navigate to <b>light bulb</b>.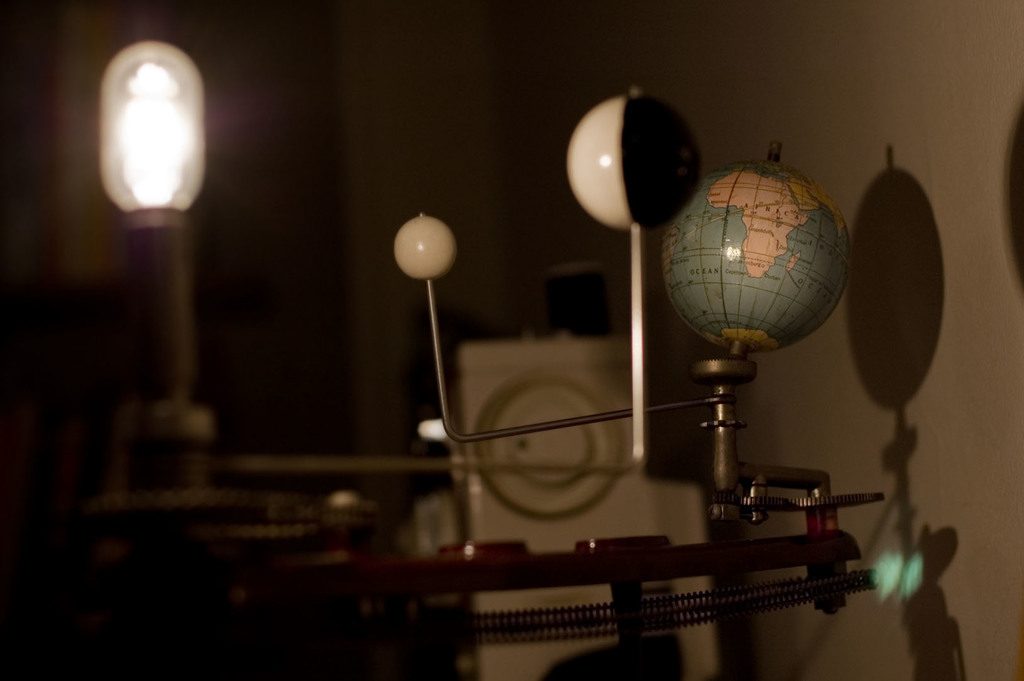
Navigation target: 95:45:205:238.
